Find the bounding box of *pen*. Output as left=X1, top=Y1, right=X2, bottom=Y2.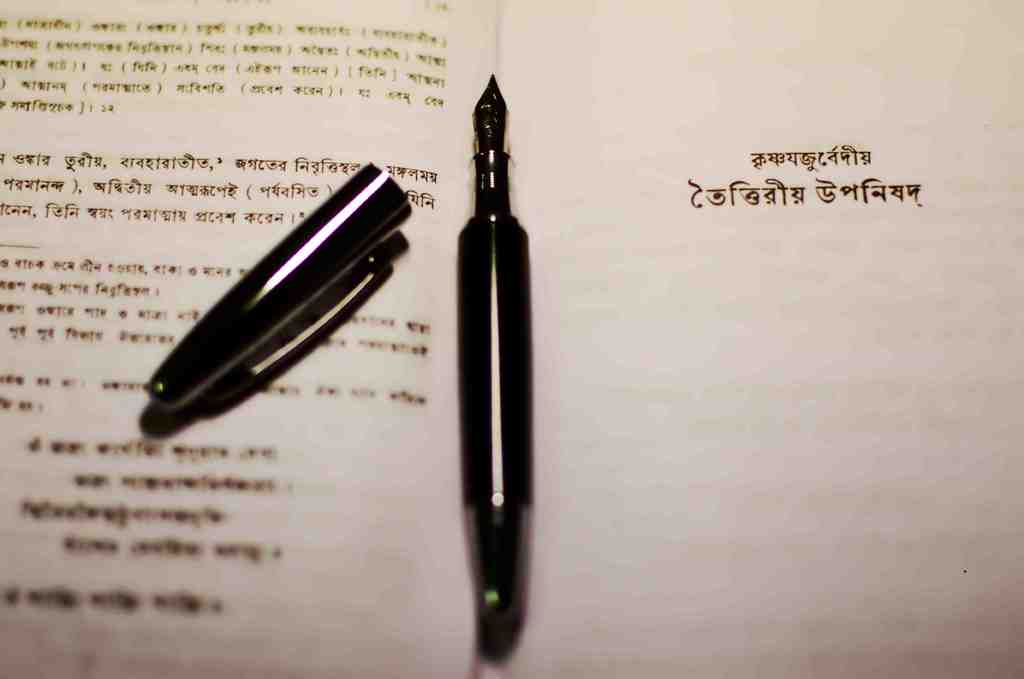
left=449, top=72, right=535, bottom=678.
